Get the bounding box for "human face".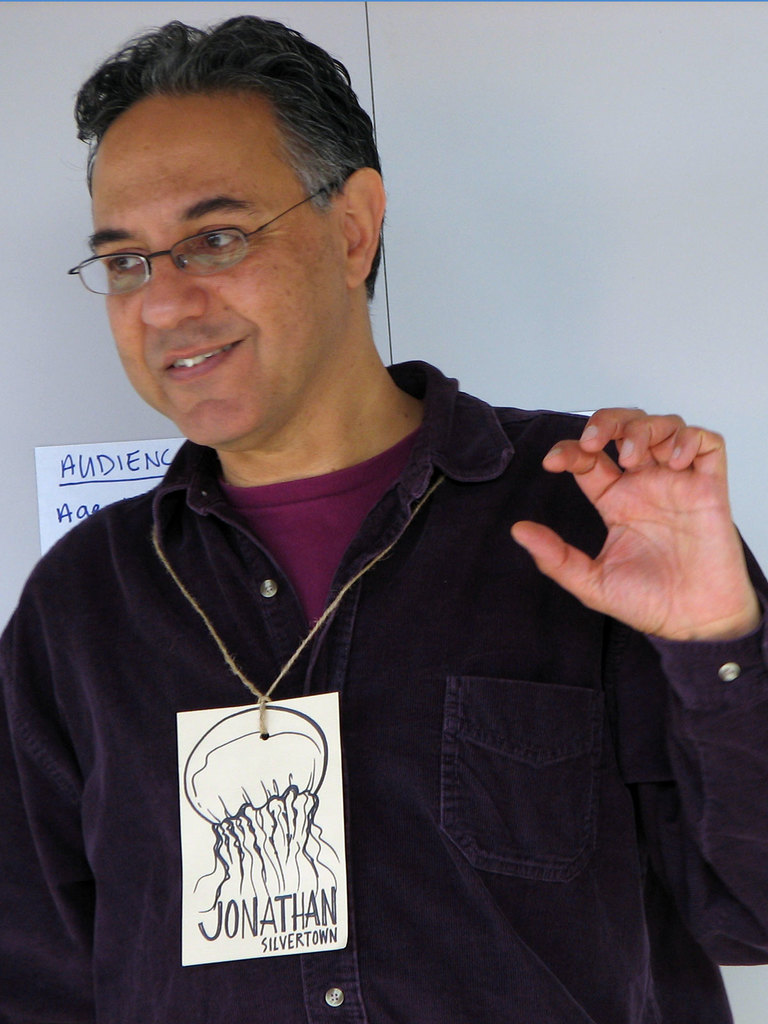
left=91, top=109, right=343, bottom=444.
